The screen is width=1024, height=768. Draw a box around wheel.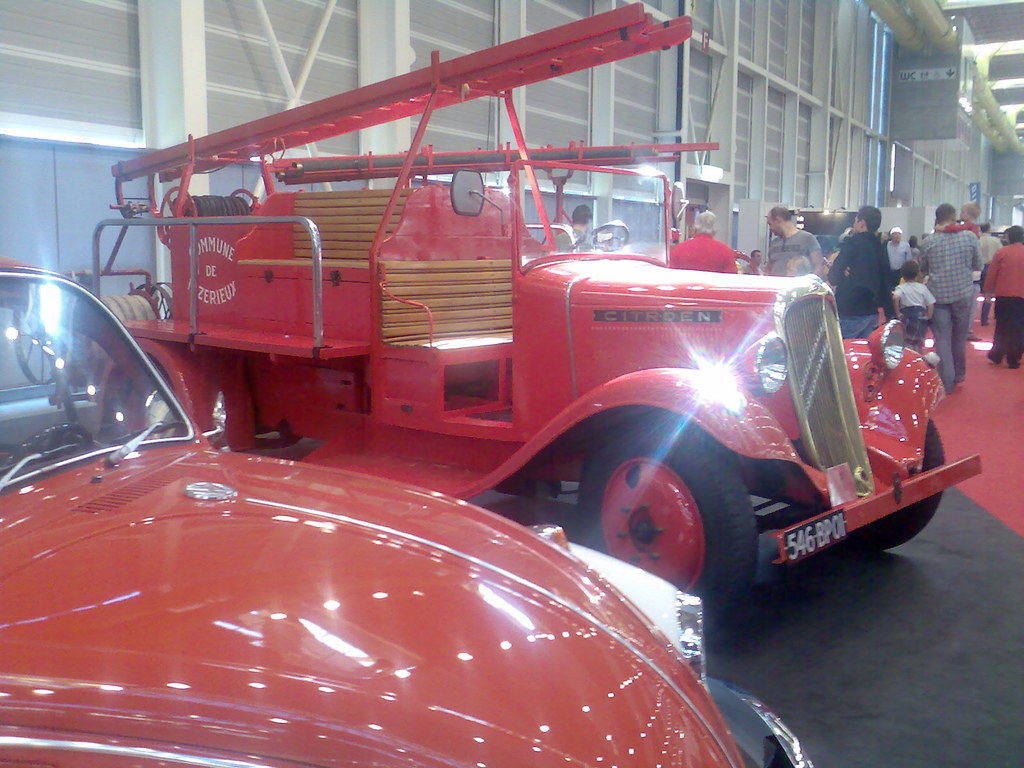
x1=0 y1=424 x2=97 y2=471.
